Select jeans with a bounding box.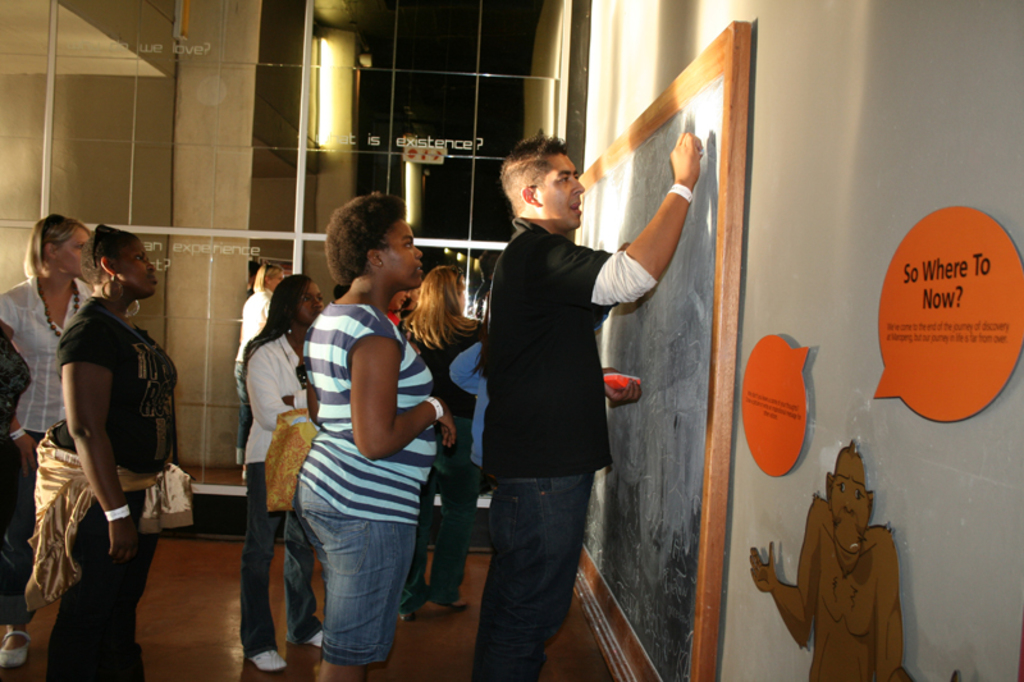
detection(241, 464, 316, 653).
